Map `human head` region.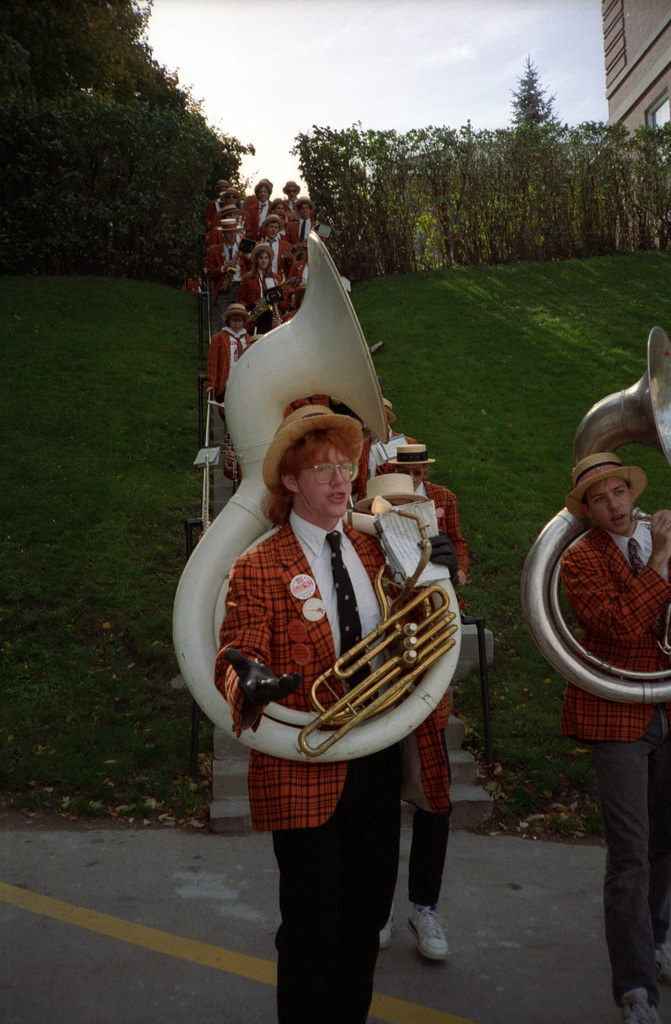
Mapped to [223,304,251,334].
